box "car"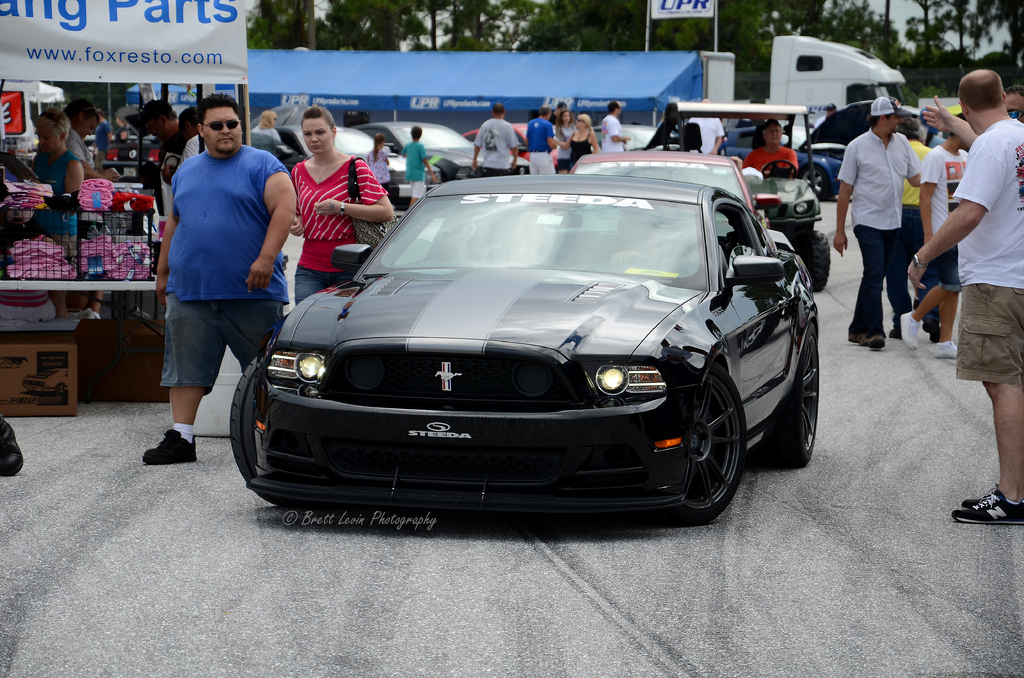
pyautogui.locateOnScreen(273, 123, 429, 211)
